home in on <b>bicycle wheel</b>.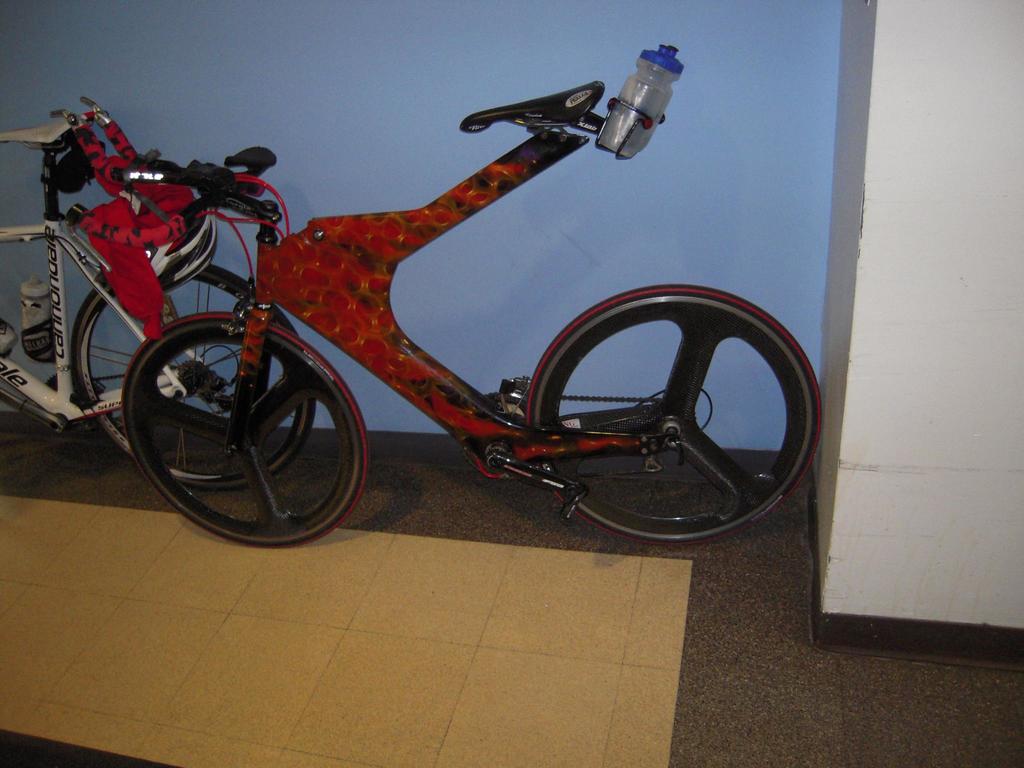
Homed in at select_region(68, 264, 319, 490).
